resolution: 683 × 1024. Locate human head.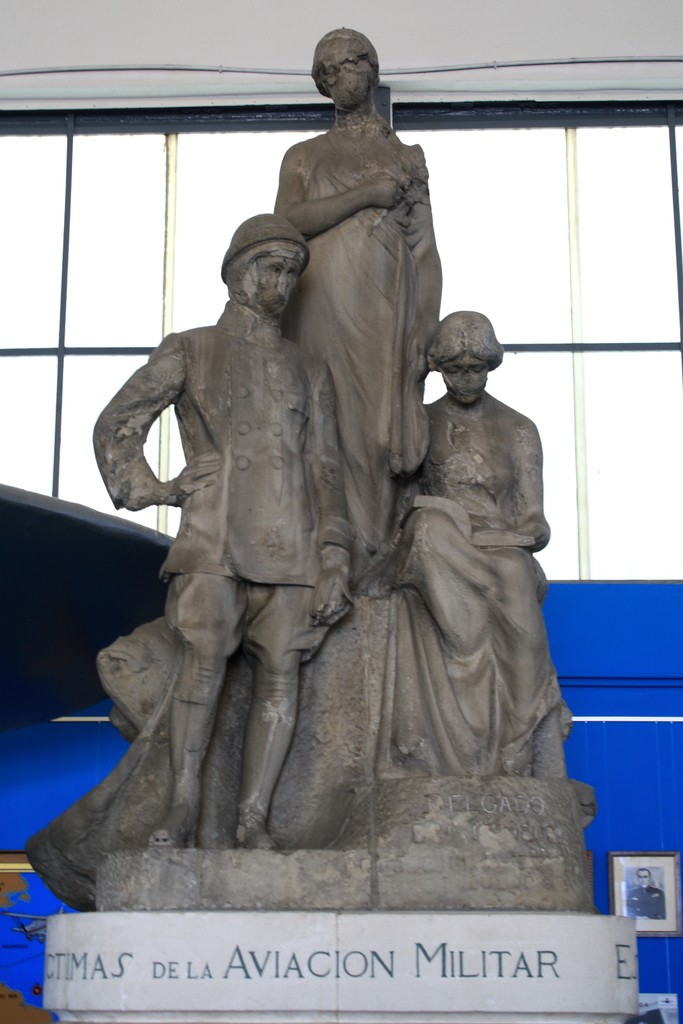
select_region(224, 214, 306, 314).
